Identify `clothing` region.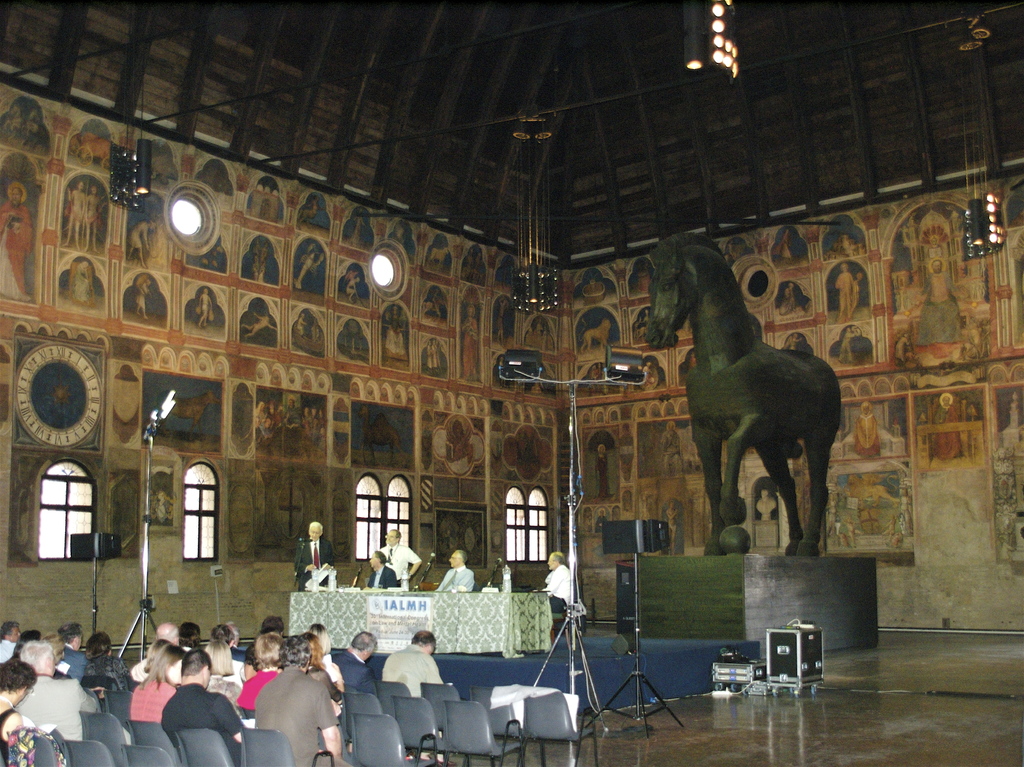
Region: [x1=522, y1=326, x2=536, y2=345].
